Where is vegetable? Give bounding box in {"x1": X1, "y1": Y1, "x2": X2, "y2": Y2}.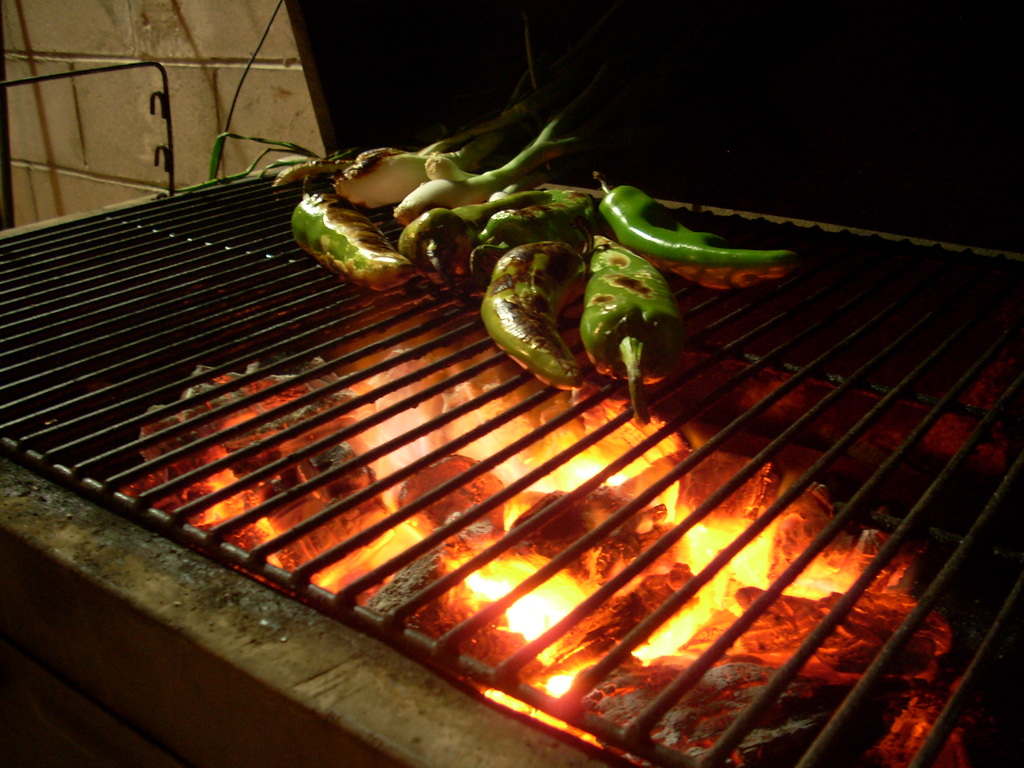
{"x1": 574, "y1": 228, "x2": 680, "y2": 406}.
